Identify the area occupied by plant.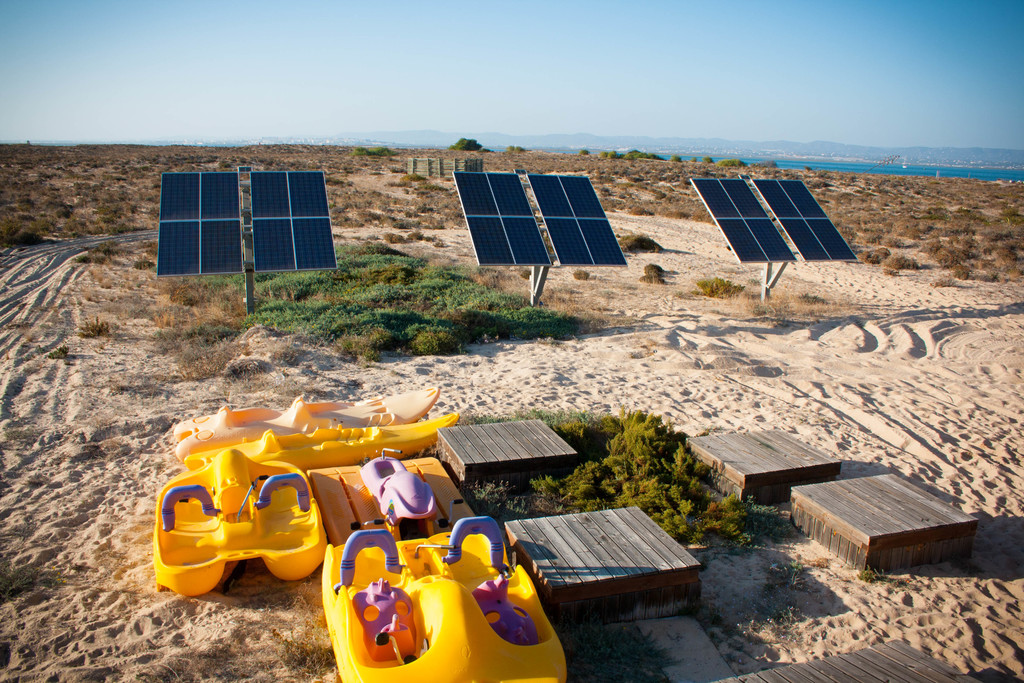
Area: (504, 147, 523, 151).
